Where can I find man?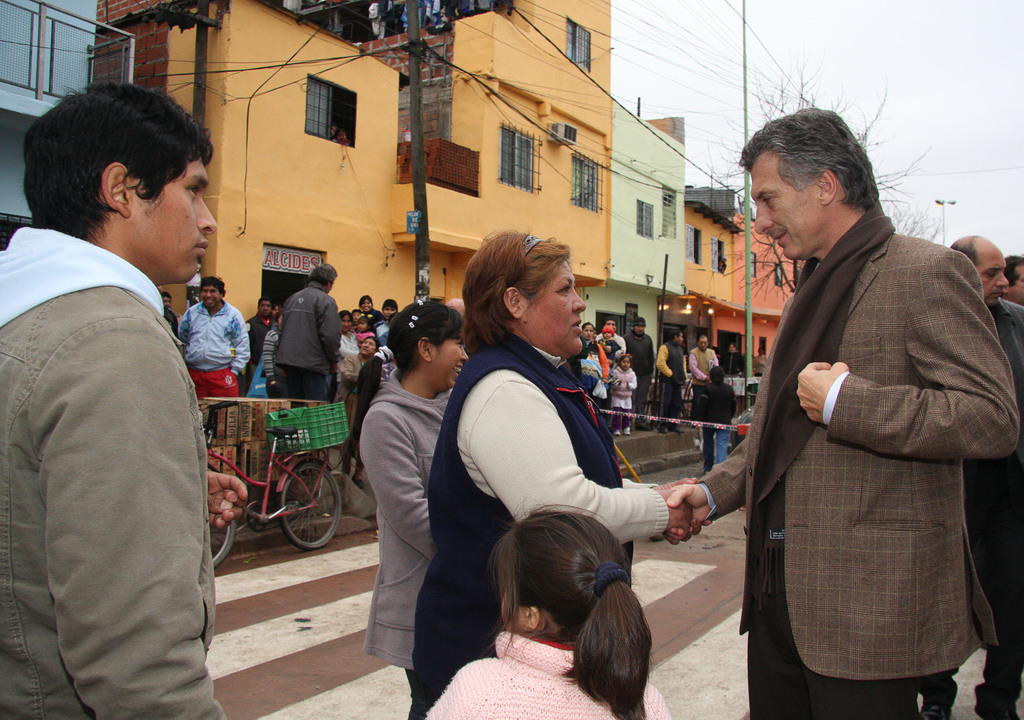
You can find it at 655/324/689/430.
